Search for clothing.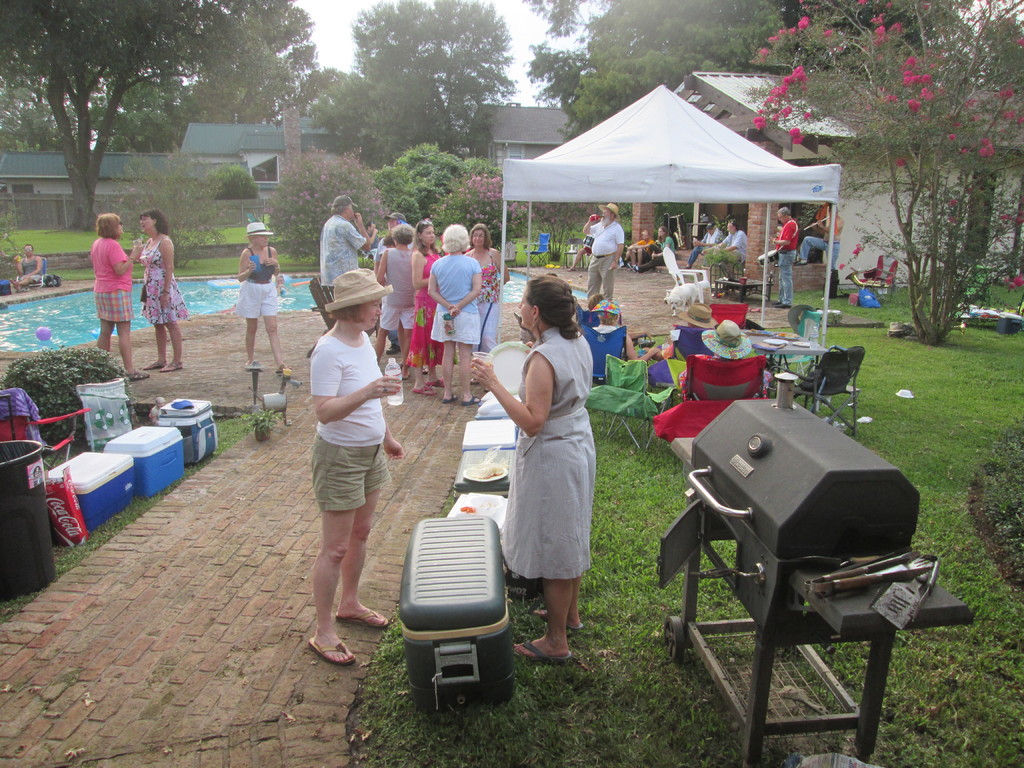
Found at (left=722, top=230, right=747, bottom=260).
